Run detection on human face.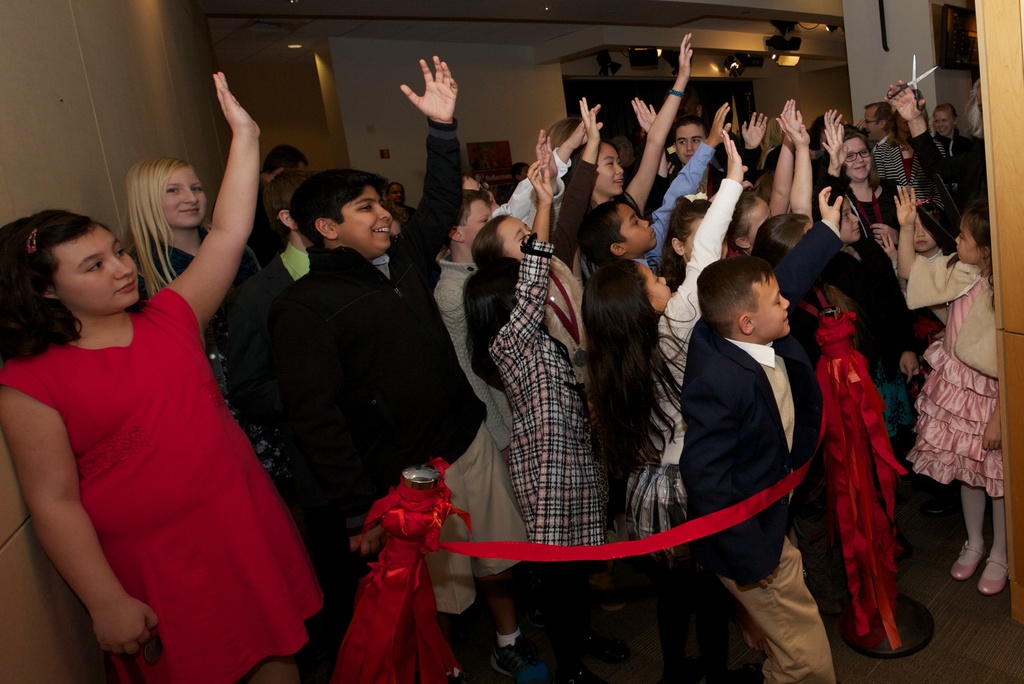
Result: bbox=[860, 108, 883, 139].
